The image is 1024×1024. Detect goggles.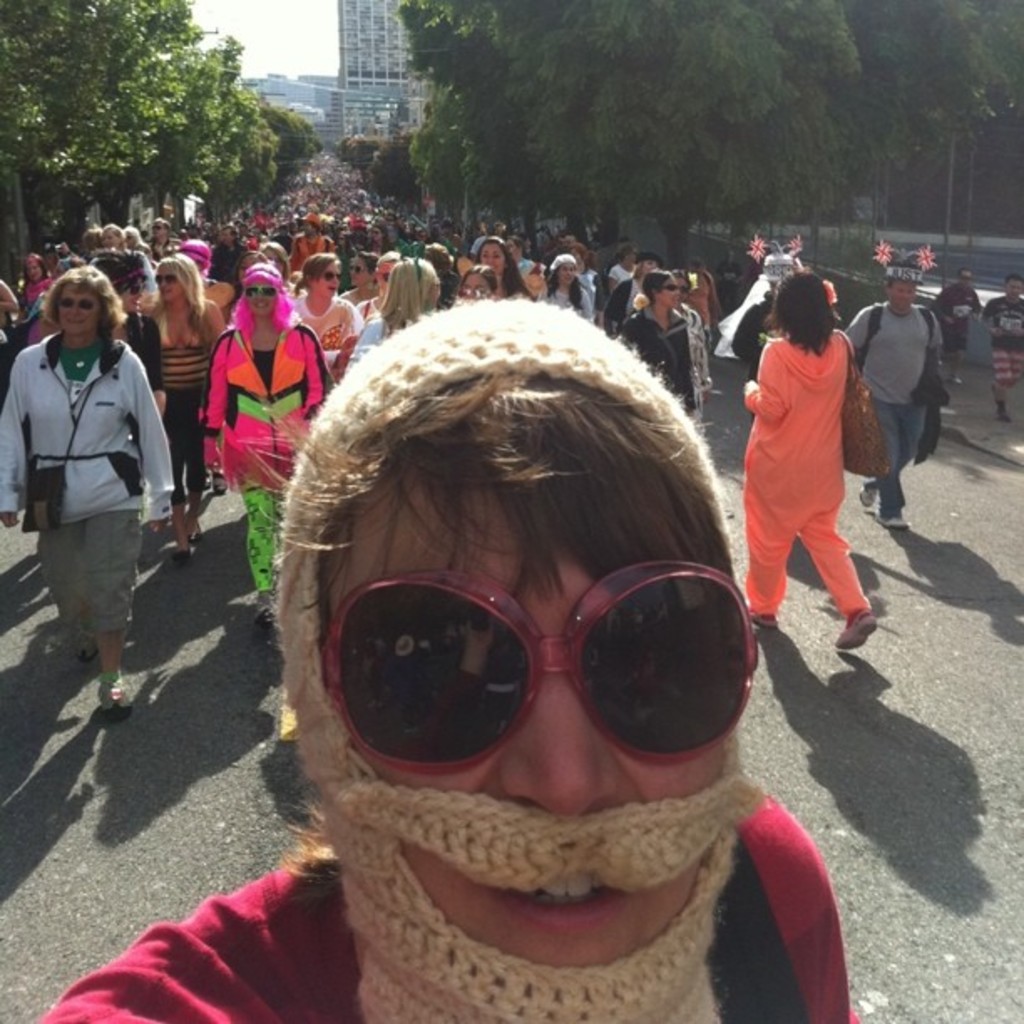
Detection: BBox(62, 294, 104, 305).
